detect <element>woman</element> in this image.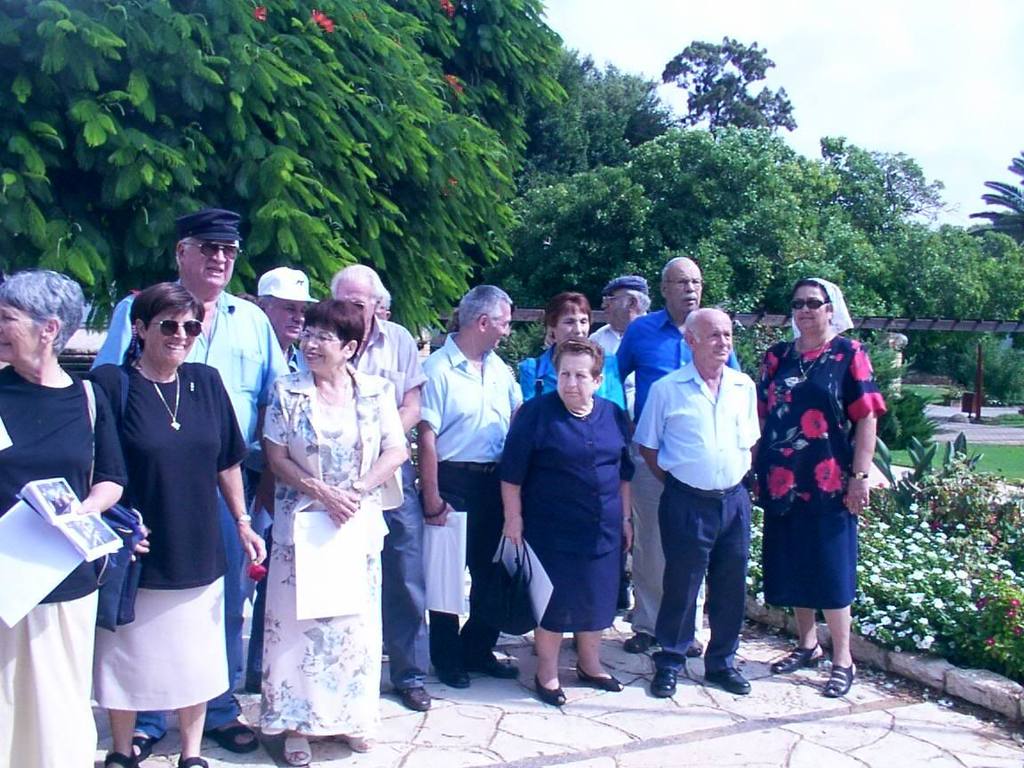
Detection: 0 268 133 767.
